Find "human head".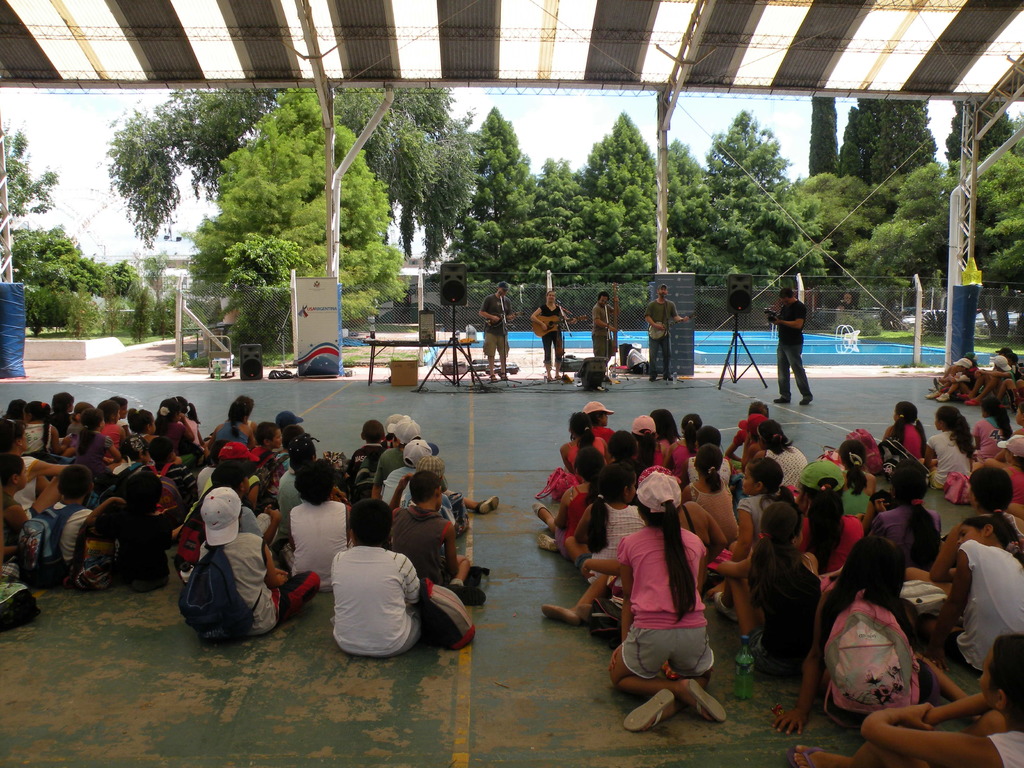
pyautogui.locateOnScreen(408, 465, 447, 513).
